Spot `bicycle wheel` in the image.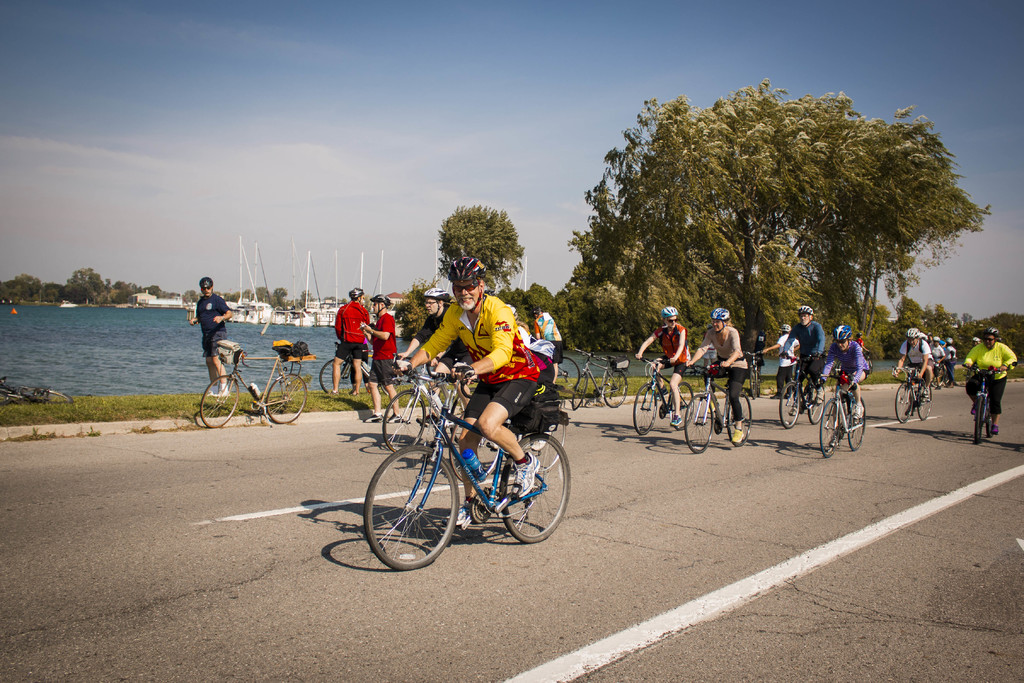
`bicycle wheel` found at [x1=521, y1=416, x2=564, y2=473].
